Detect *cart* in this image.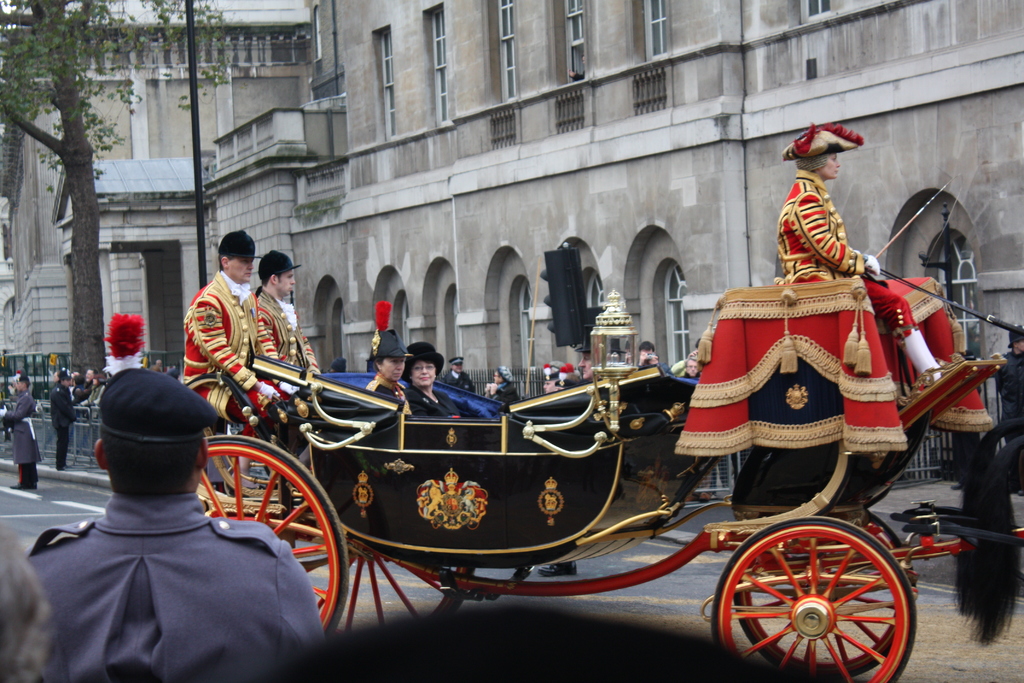
Detection: bbox(196, 277, 1023, 682).
